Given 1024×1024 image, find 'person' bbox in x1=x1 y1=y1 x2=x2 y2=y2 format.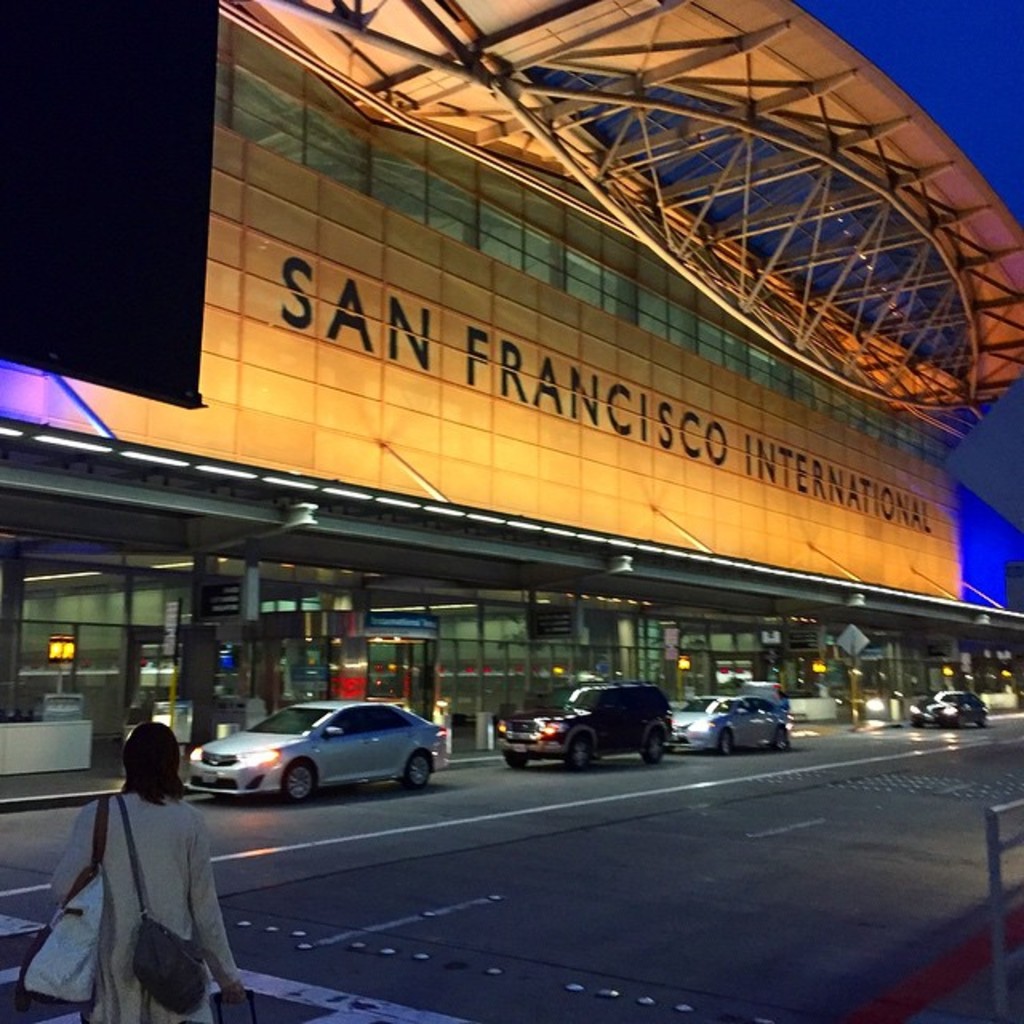
x1=56 y1=720 x2=224 y2=1011.
